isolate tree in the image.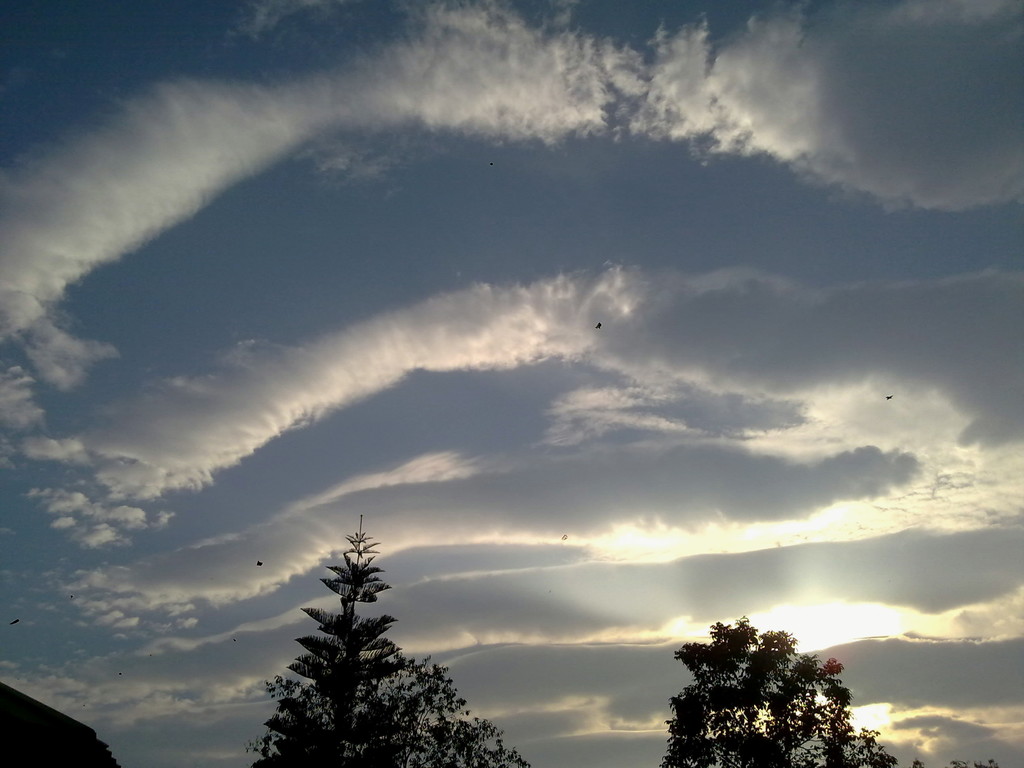
Isolated region: <bbox>260, 529, 531, 767</bbox>.
